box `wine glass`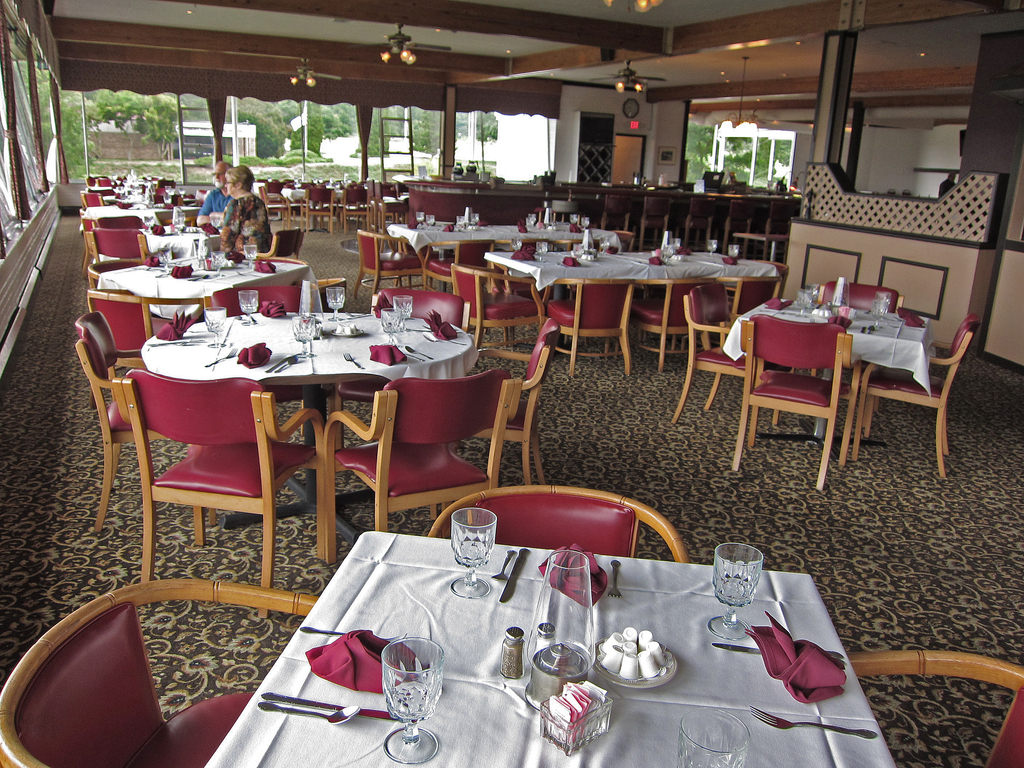
left=210, top=253, right=224, bottom=275
